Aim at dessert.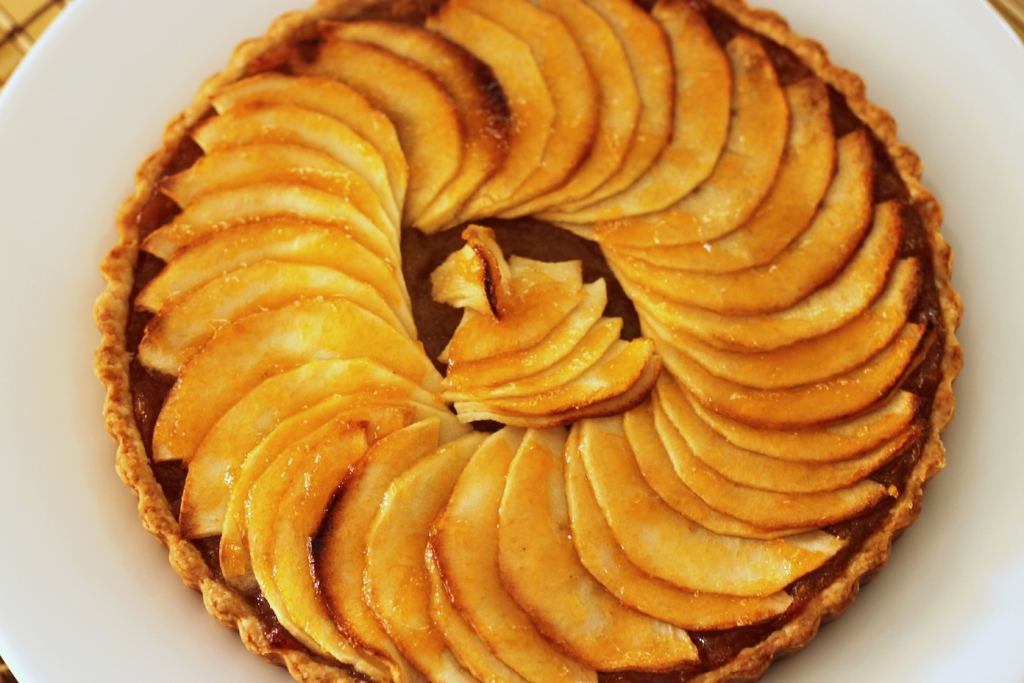
Aimed at <bbox>331, 21, 492, 240</bbox>.
